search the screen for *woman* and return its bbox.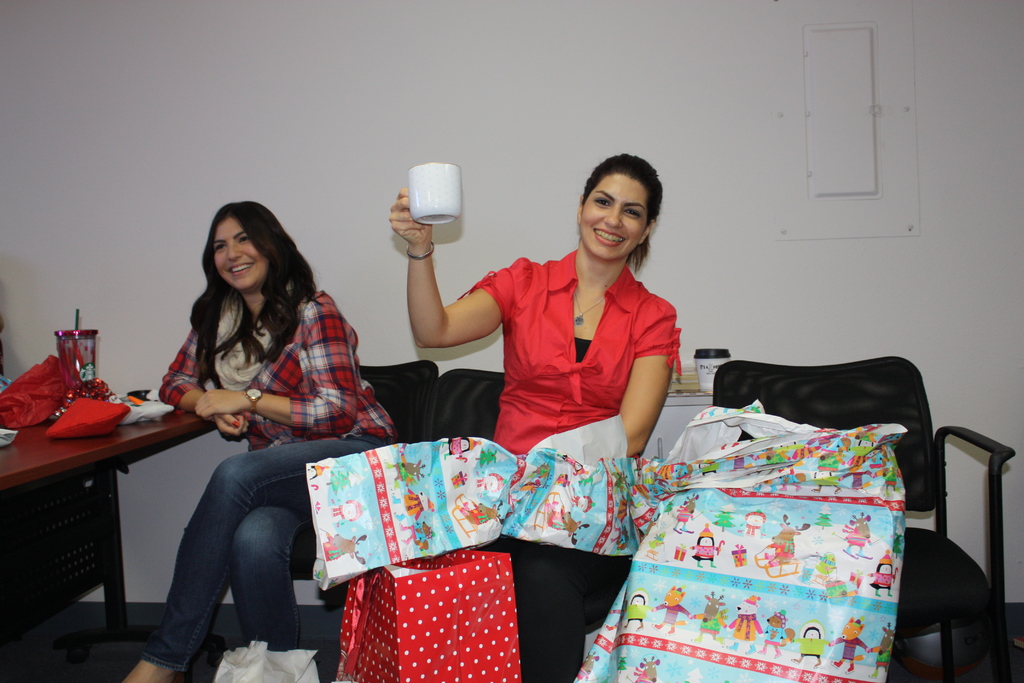
Found: region(390, 152, 683, 682).
